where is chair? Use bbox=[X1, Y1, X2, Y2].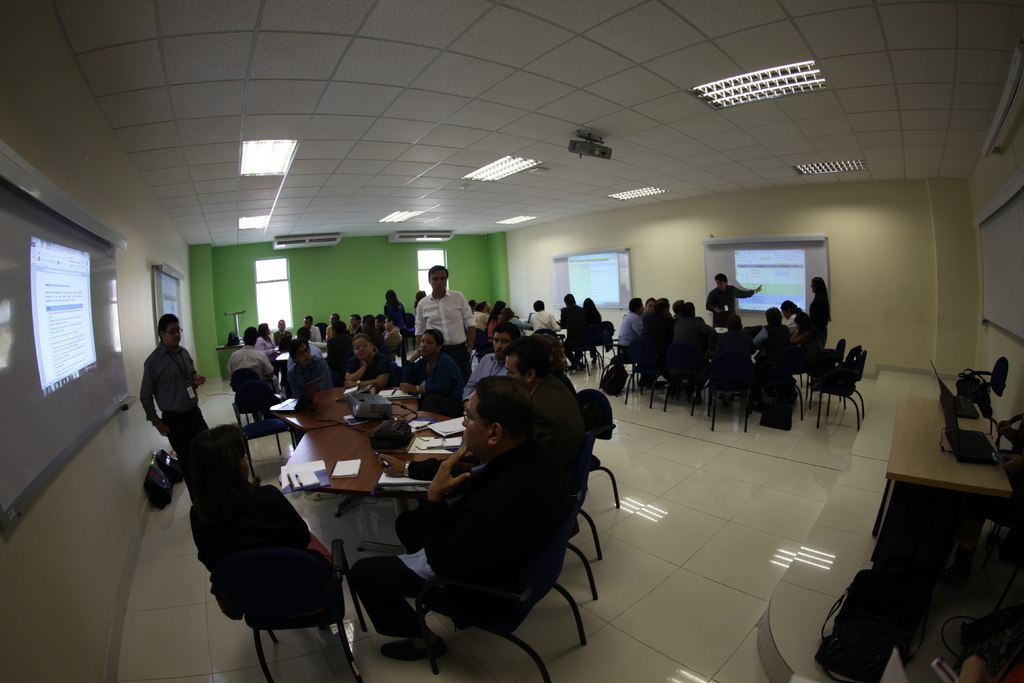
bbox=[991, 409, 1023, 475].
